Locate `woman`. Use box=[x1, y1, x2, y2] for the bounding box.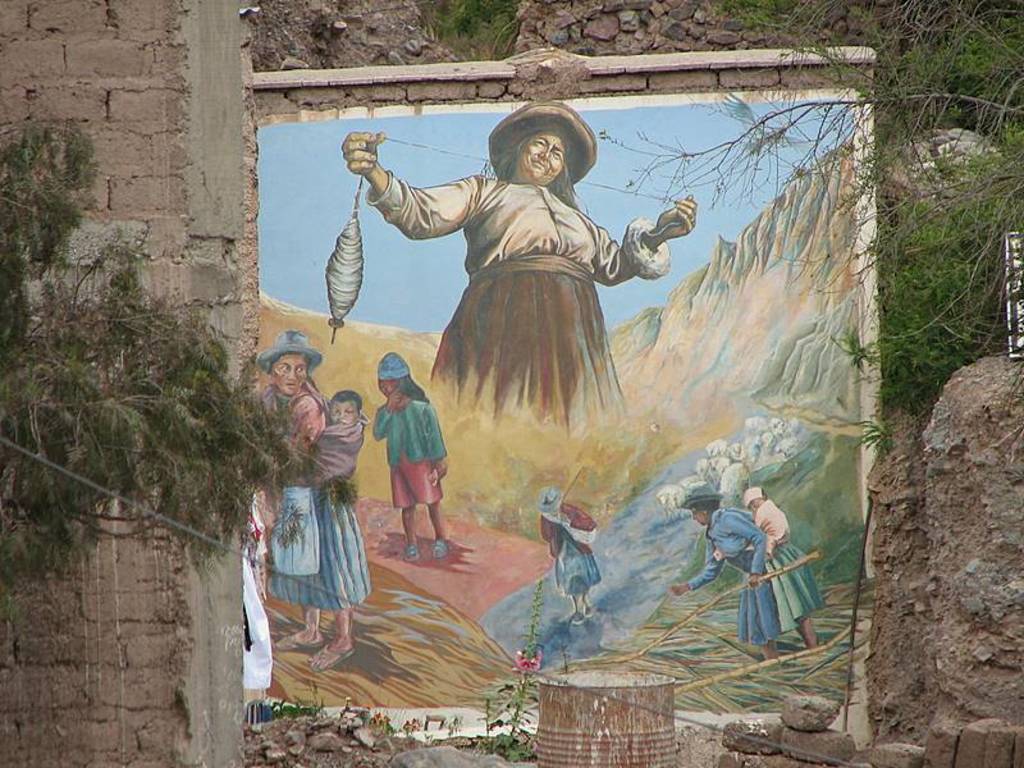
box=[256, 328, 374, 672].
